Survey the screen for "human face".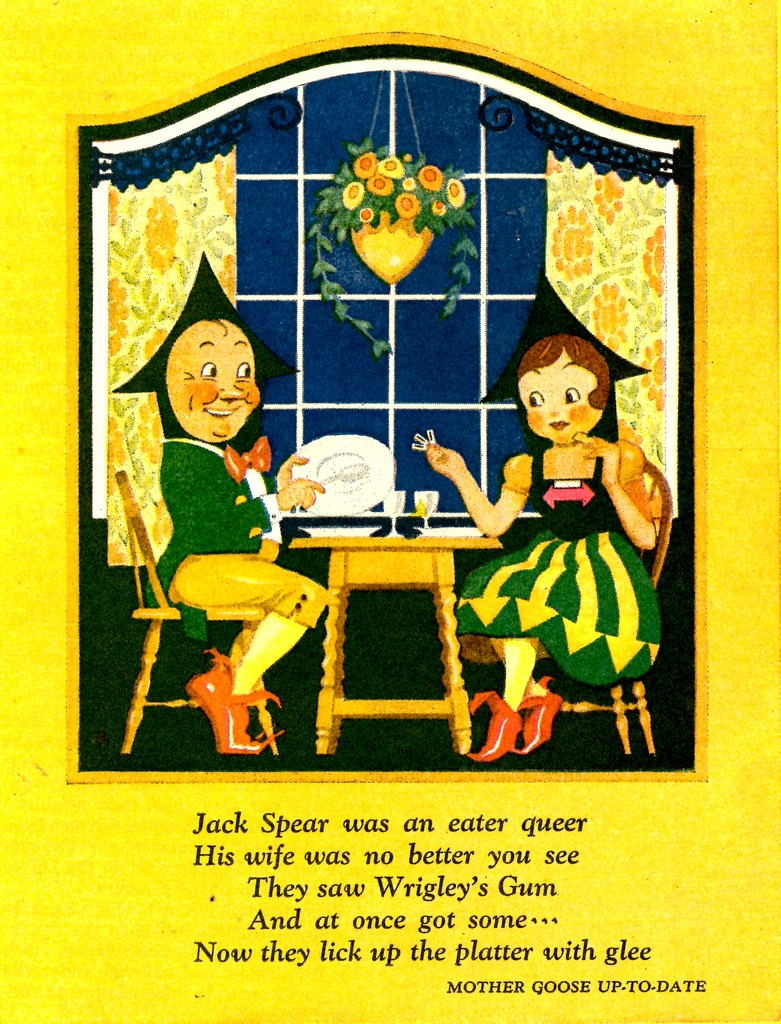
Survey found: x1=155, y1=305, x2=261, y2=456.
